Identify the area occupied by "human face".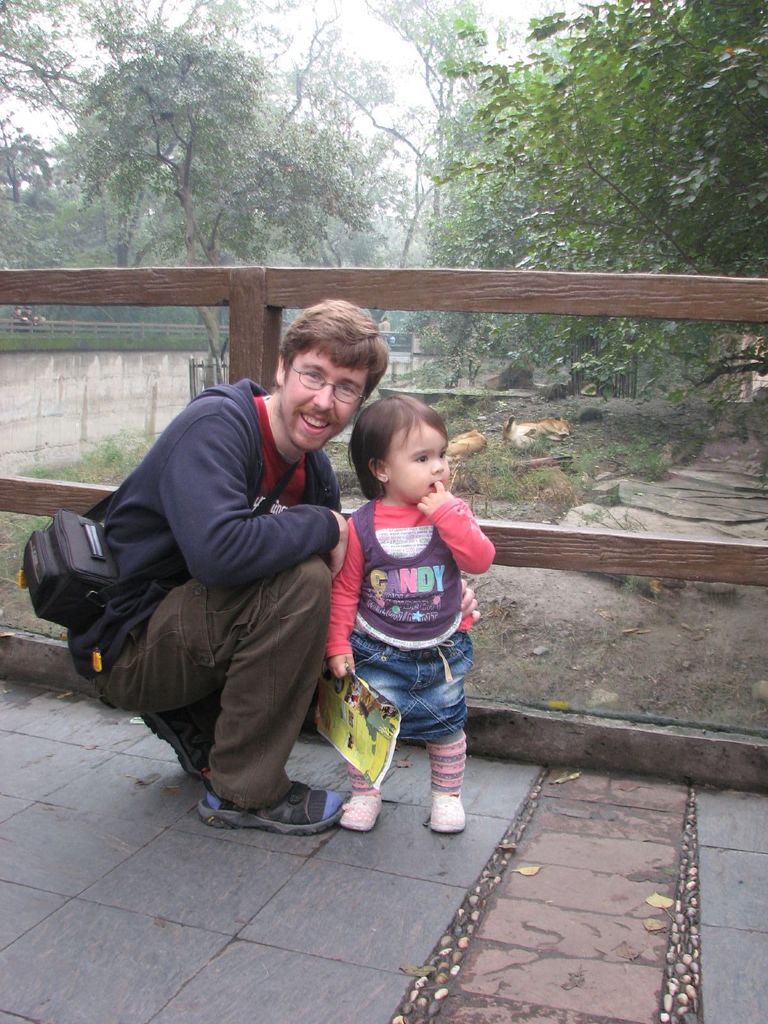
Area: x1=381 y1=417 x2=452 y2=504.
